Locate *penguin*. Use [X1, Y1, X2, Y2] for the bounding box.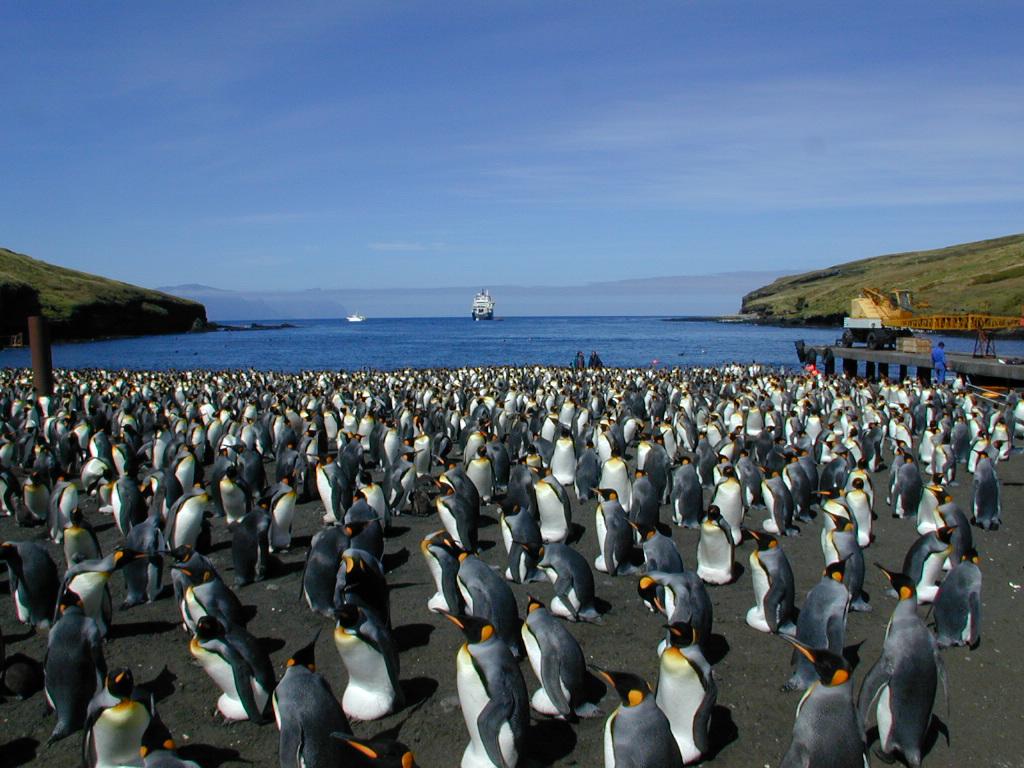
[842, 478, 877, 551].
